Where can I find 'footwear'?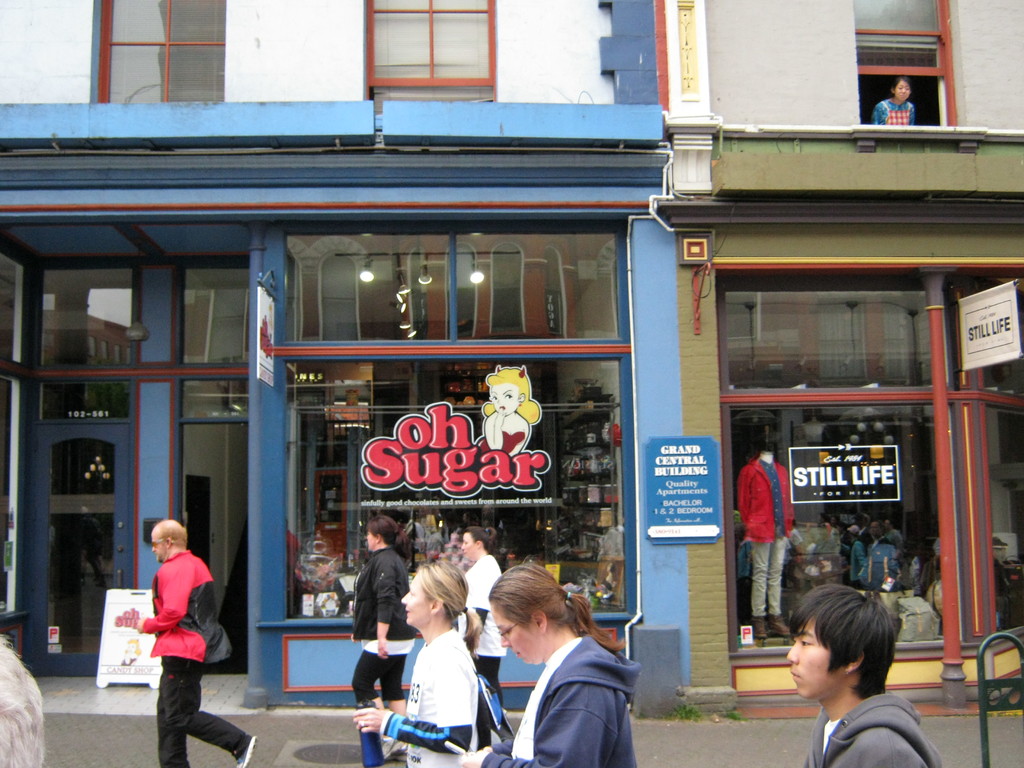
You can find it at region(232, 731, 260, 767).
